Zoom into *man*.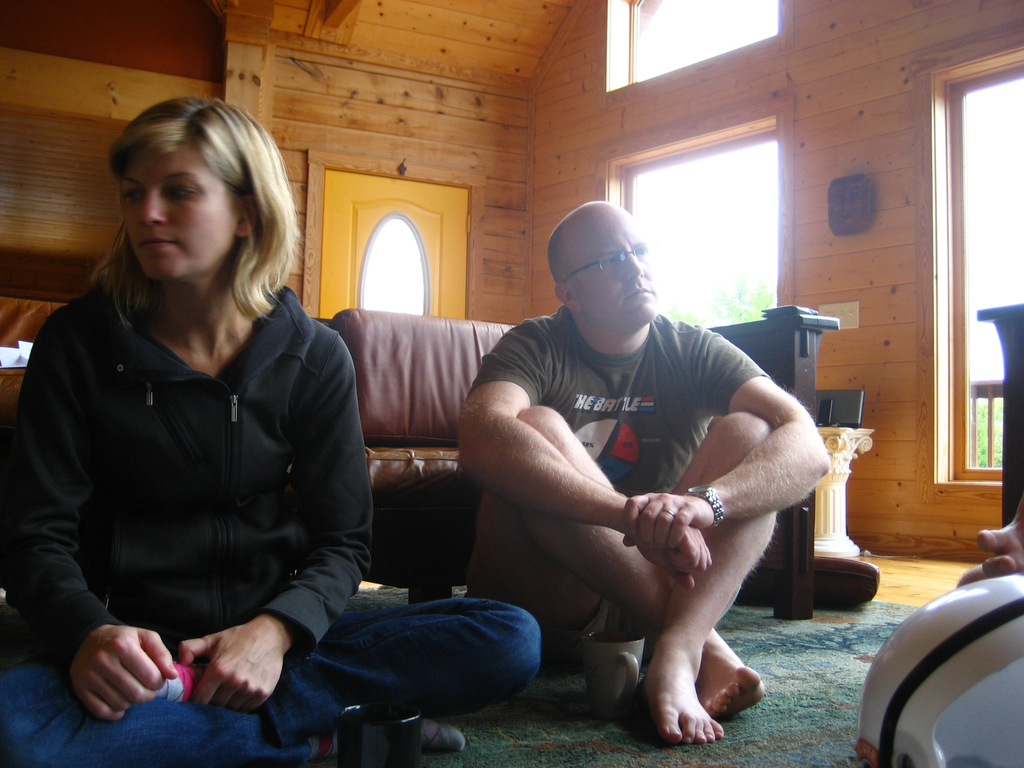
Zoom target: locate(479, 201, 836, 756).
